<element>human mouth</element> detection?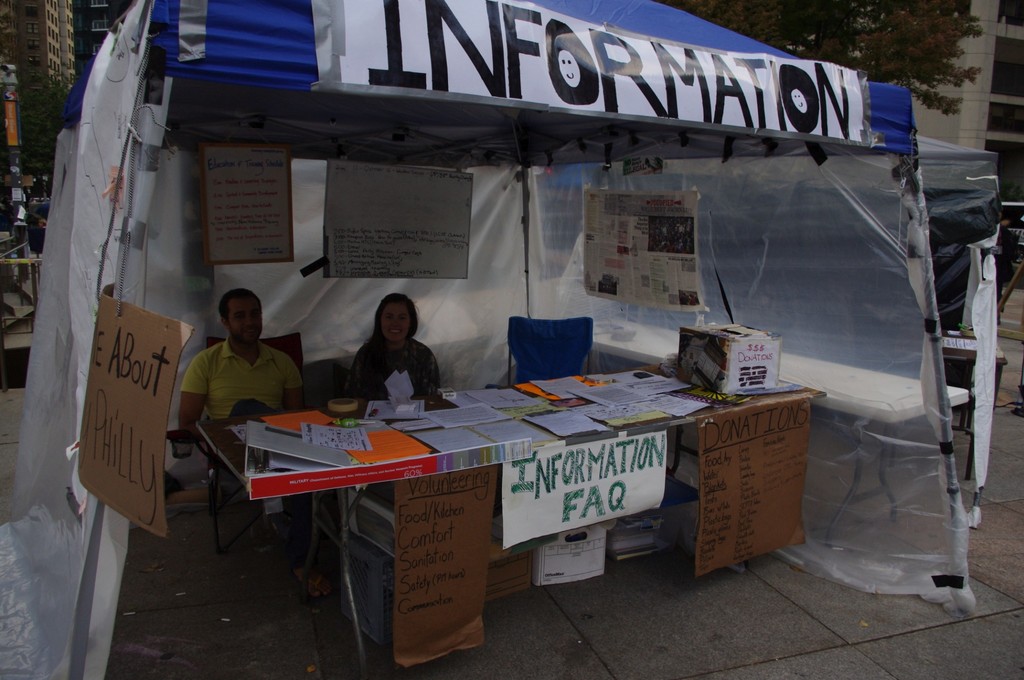
box=[242, 329, 259, 337]
